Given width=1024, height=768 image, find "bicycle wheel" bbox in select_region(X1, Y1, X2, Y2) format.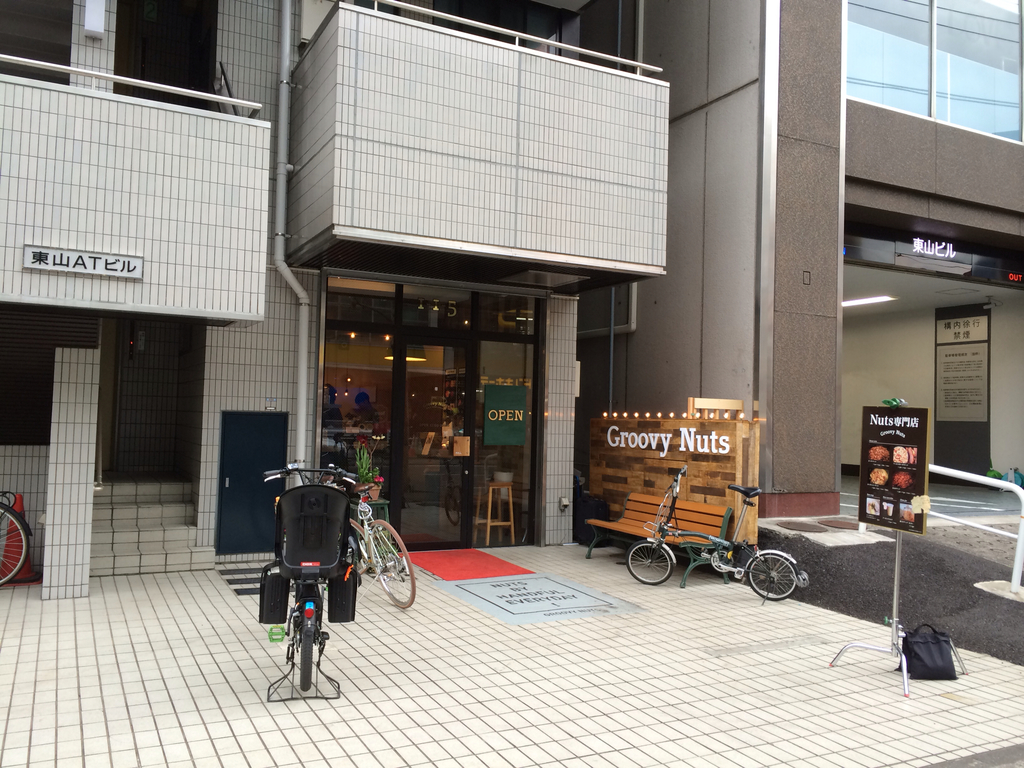
select_region(346, 517, 368, 577).
